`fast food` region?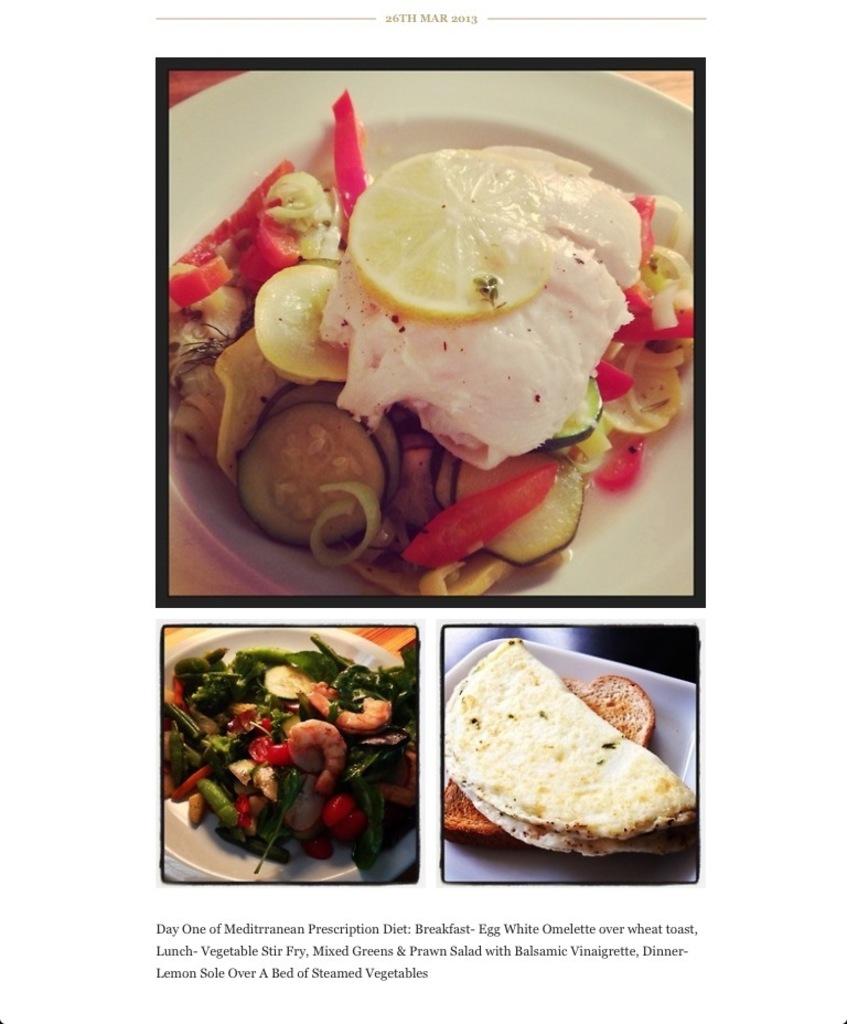
<bbox>164, 642, 414, 863</bbox>
